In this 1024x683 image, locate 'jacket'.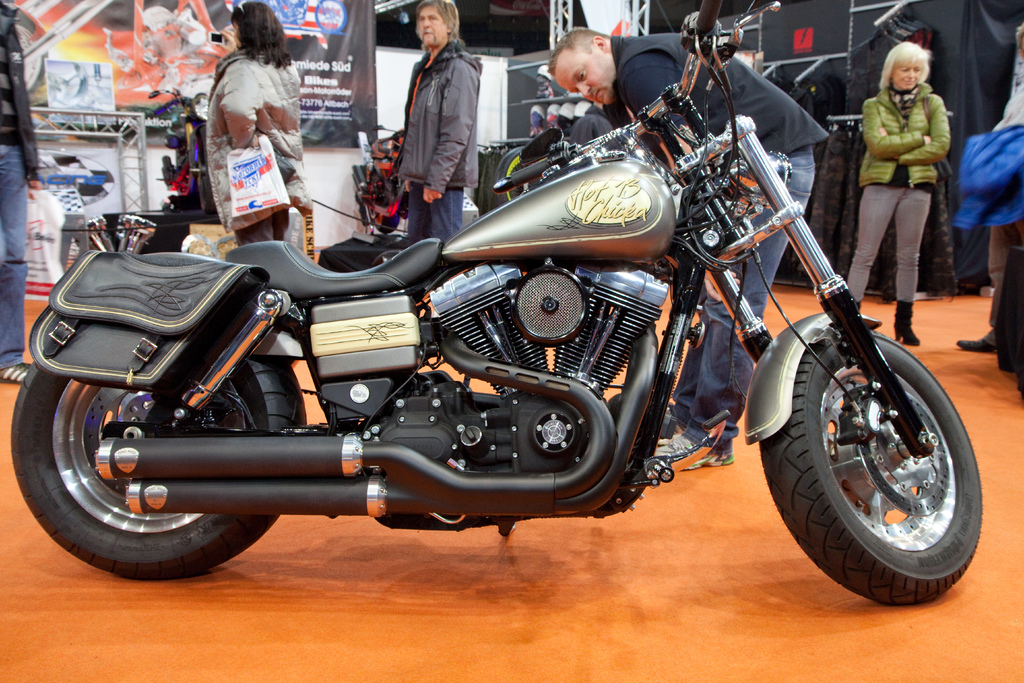
Bounding box: [392,21,492,202].
